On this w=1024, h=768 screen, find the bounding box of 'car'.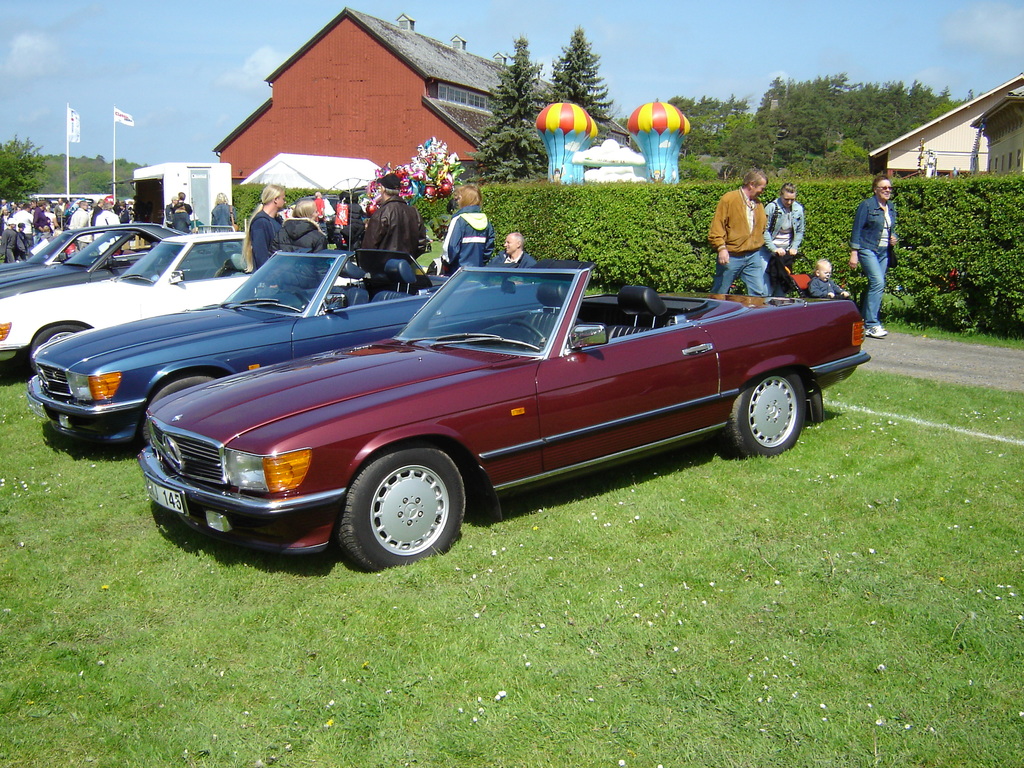
Bounding box: <region>0, 224, 256, 365</region>.
